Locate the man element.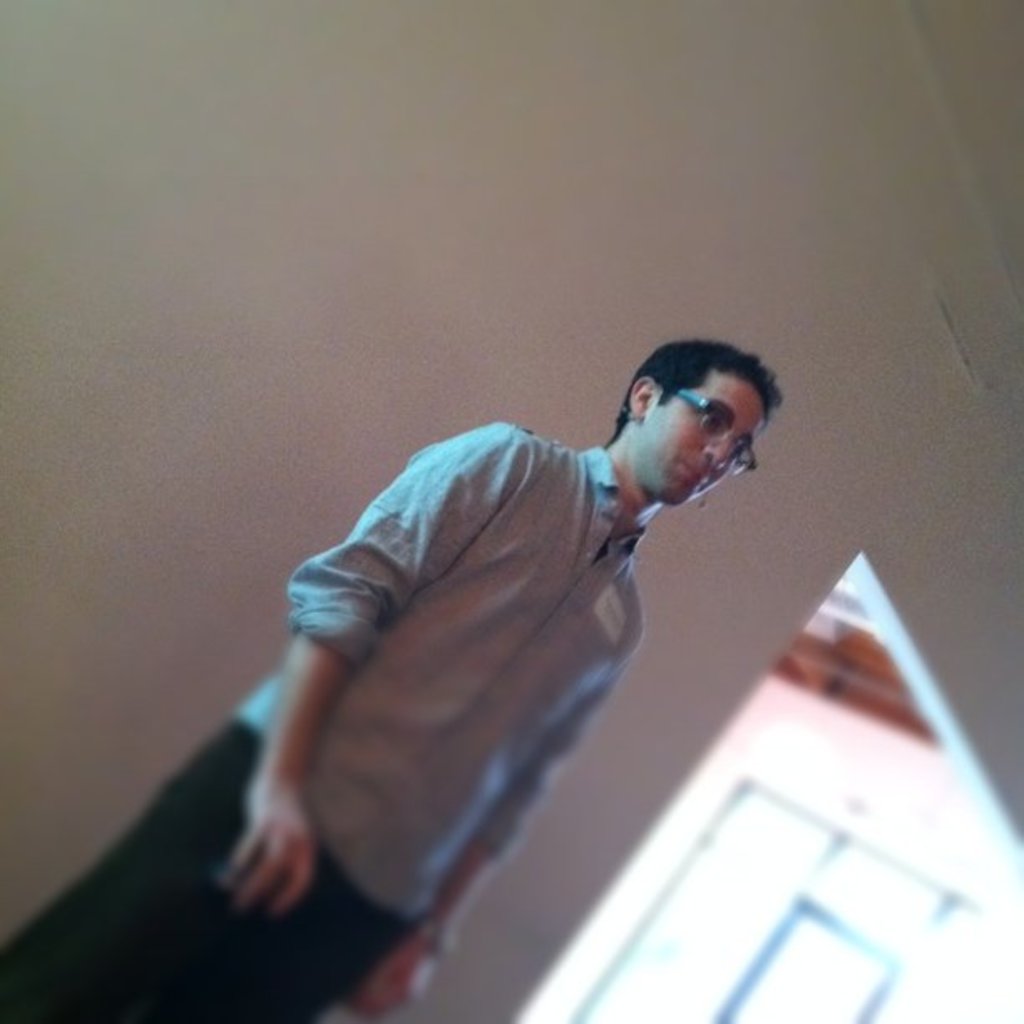
Element bbox: (228,296,800,982).
